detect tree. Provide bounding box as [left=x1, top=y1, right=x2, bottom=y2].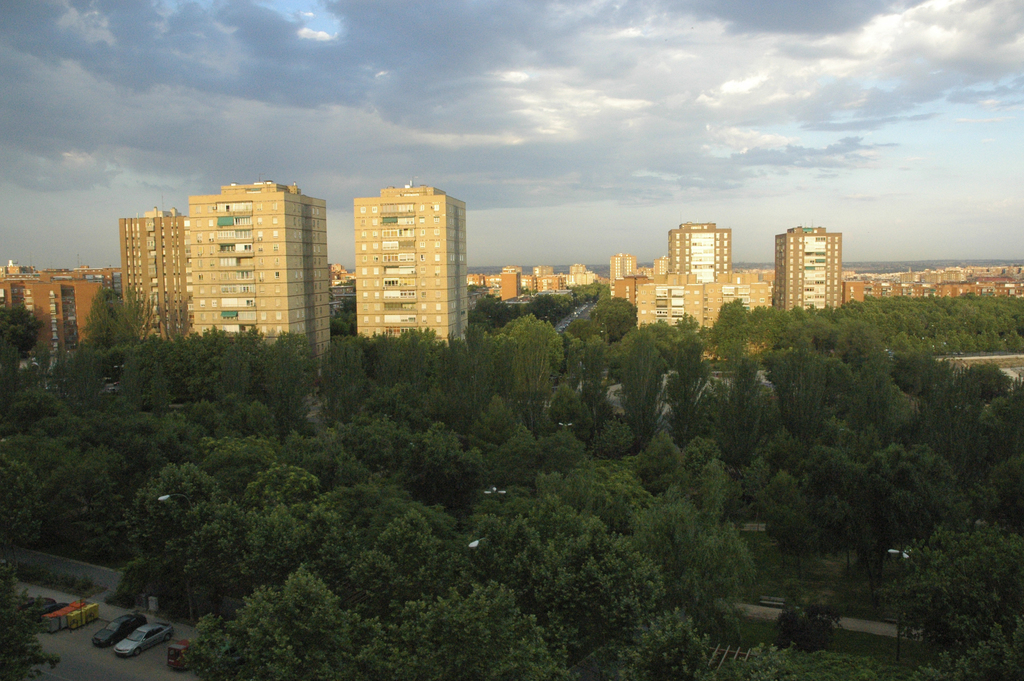
[left=505, top=311, right=564, bottom=386].
